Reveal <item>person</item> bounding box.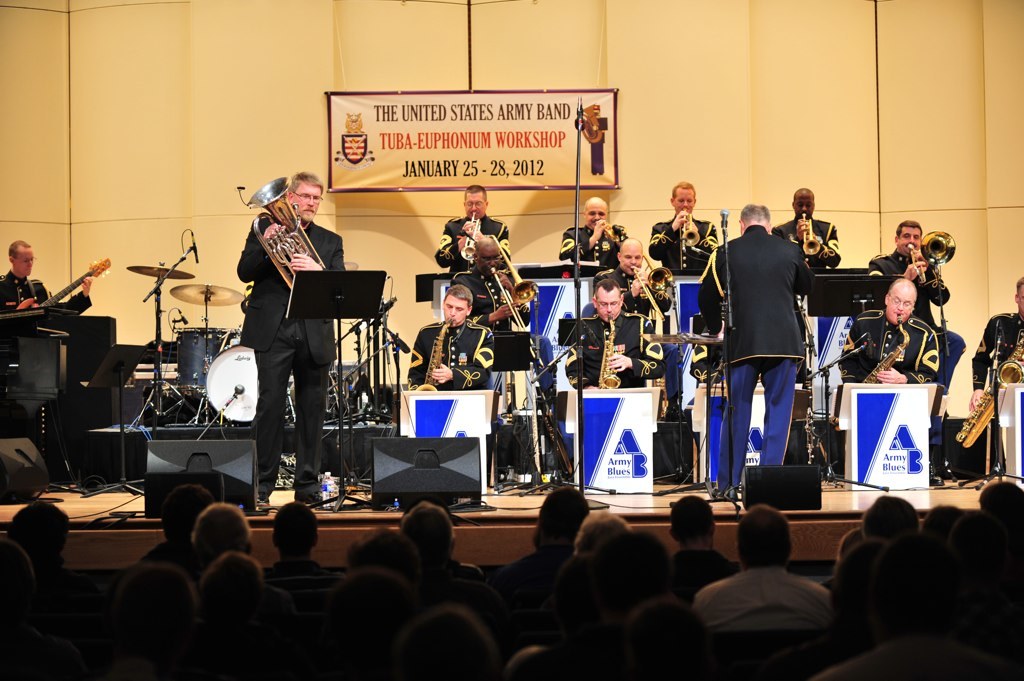
Revealed: [left=864, top=222, right=962, bottom=422].
